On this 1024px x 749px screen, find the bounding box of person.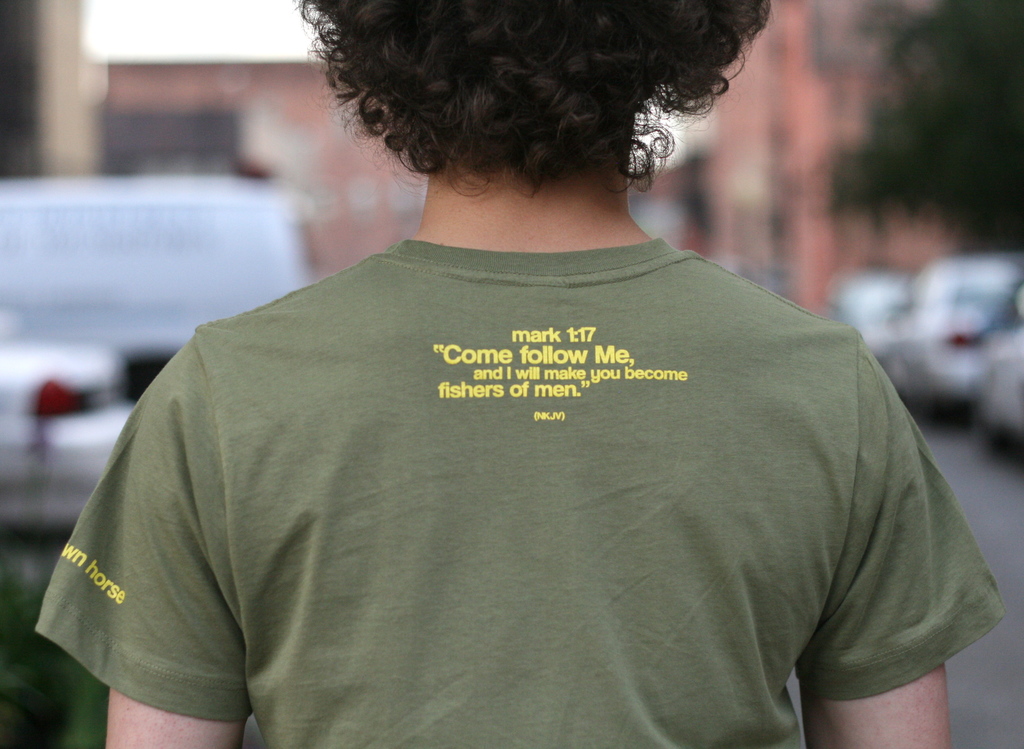
Bounding box: crop(66, 26, 981, 748).
